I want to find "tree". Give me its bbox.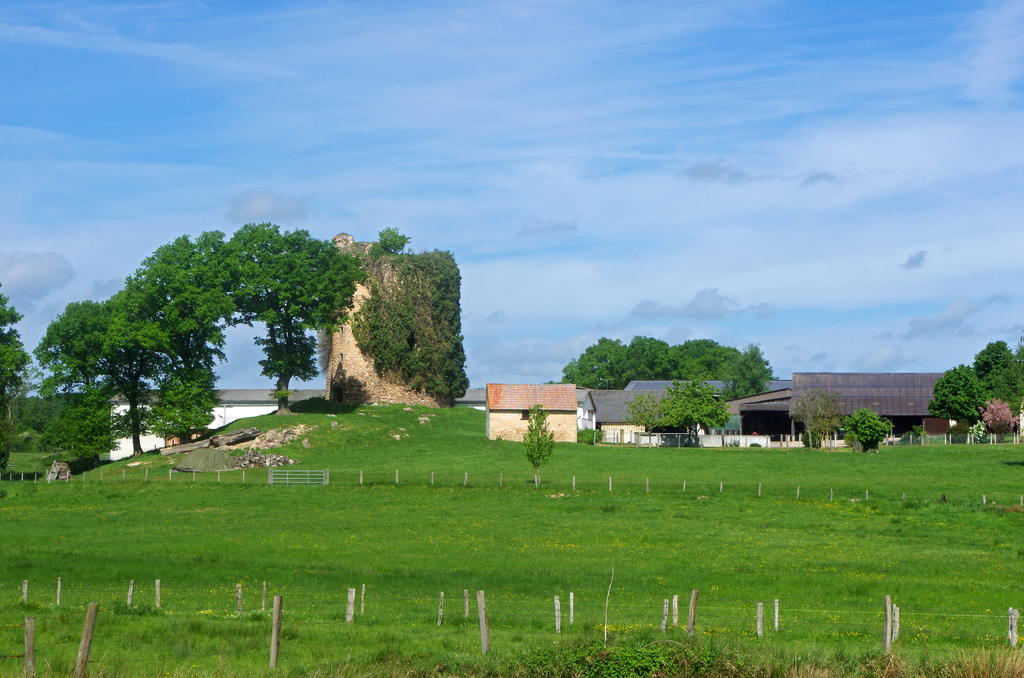
{"left": 374, "top": 226, "right": 405, "bottom": 257}.
